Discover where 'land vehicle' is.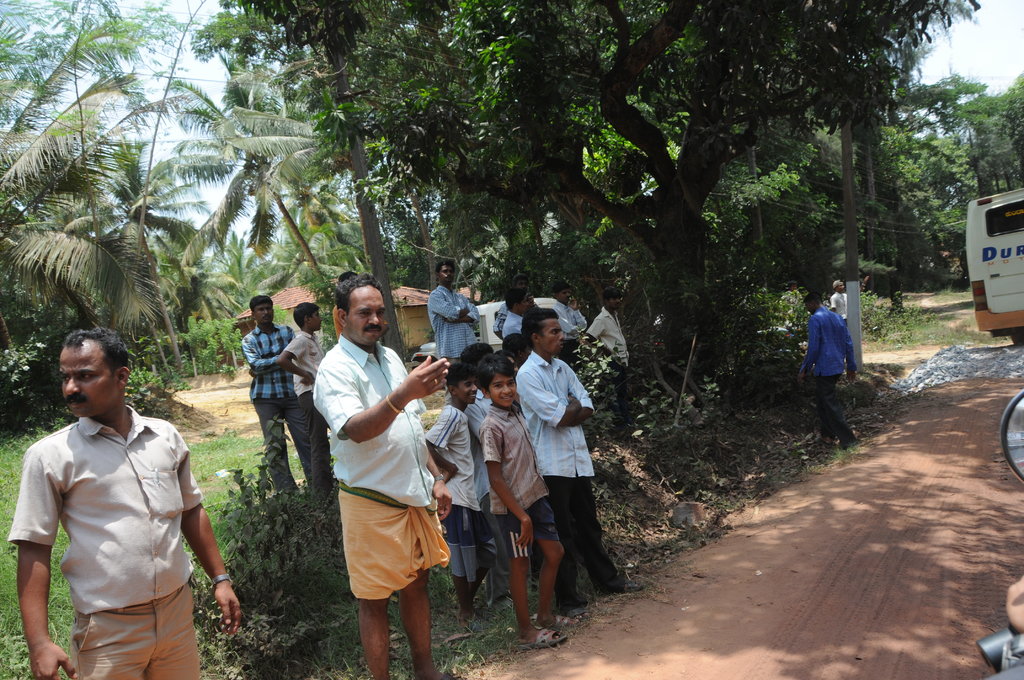
Discovered at (408,297,557,375).
